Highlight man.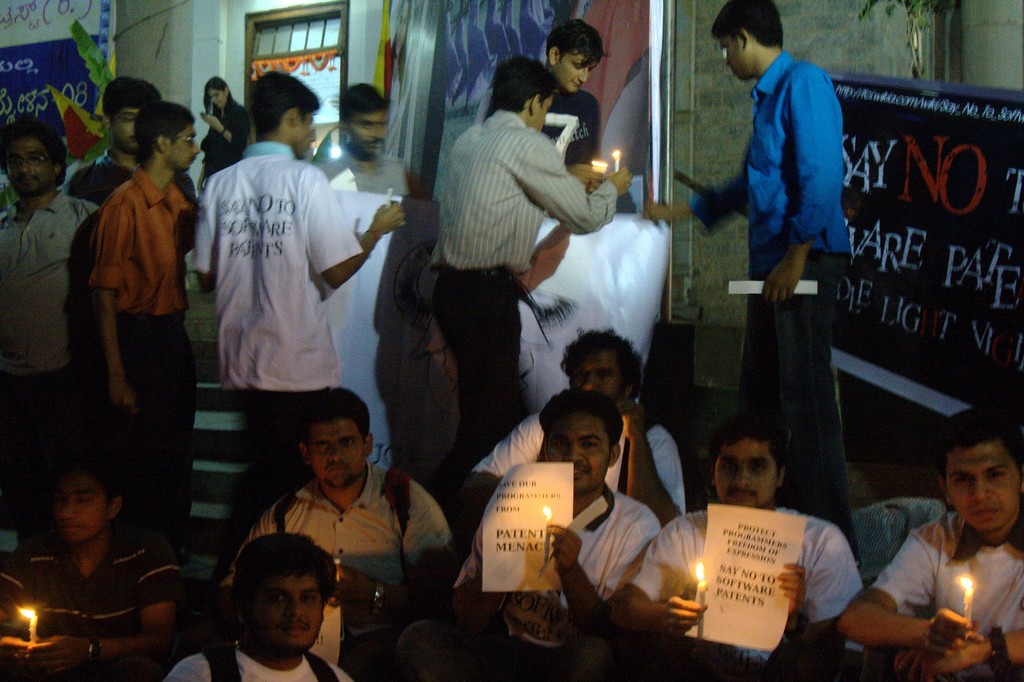
Highlighted region: box=[607, 413, 871, 681].
